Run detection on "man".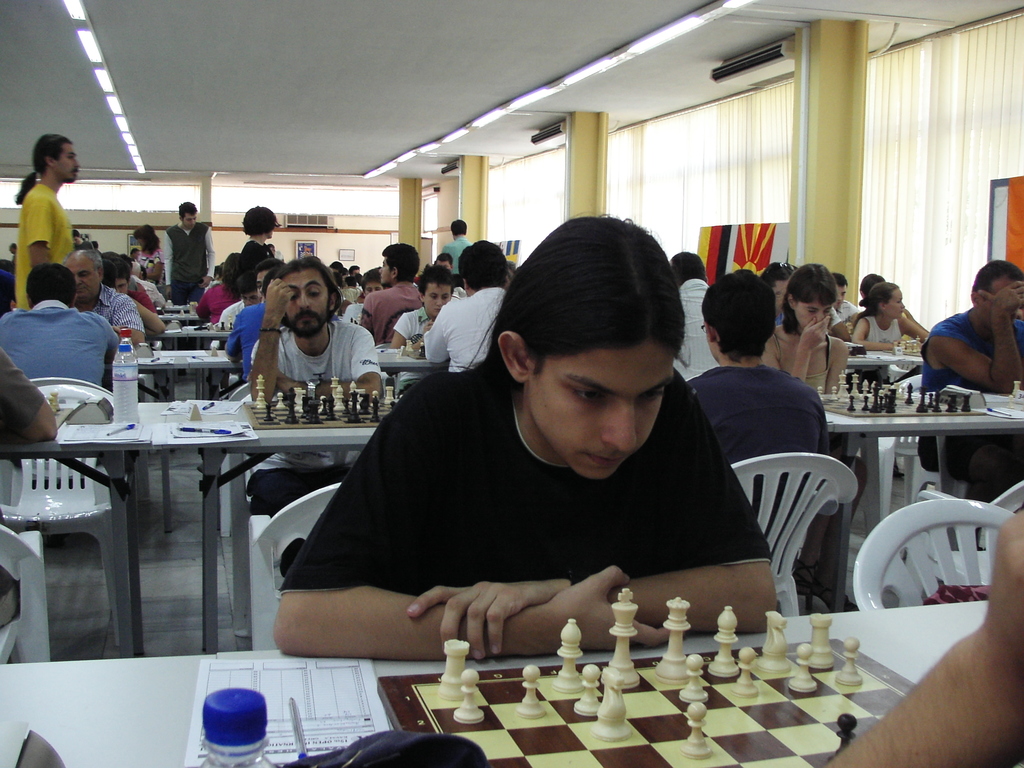
Result: [71, 230, 95, 254].
